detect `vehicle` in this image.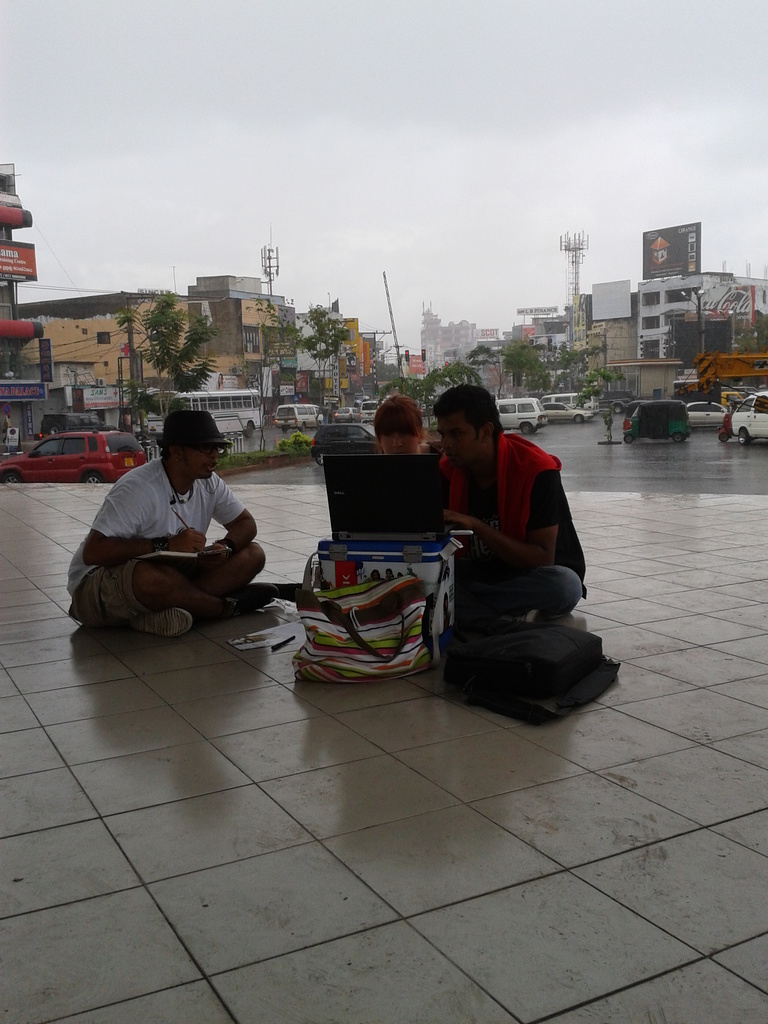
Detection: region(730, 392, 767, 445).
